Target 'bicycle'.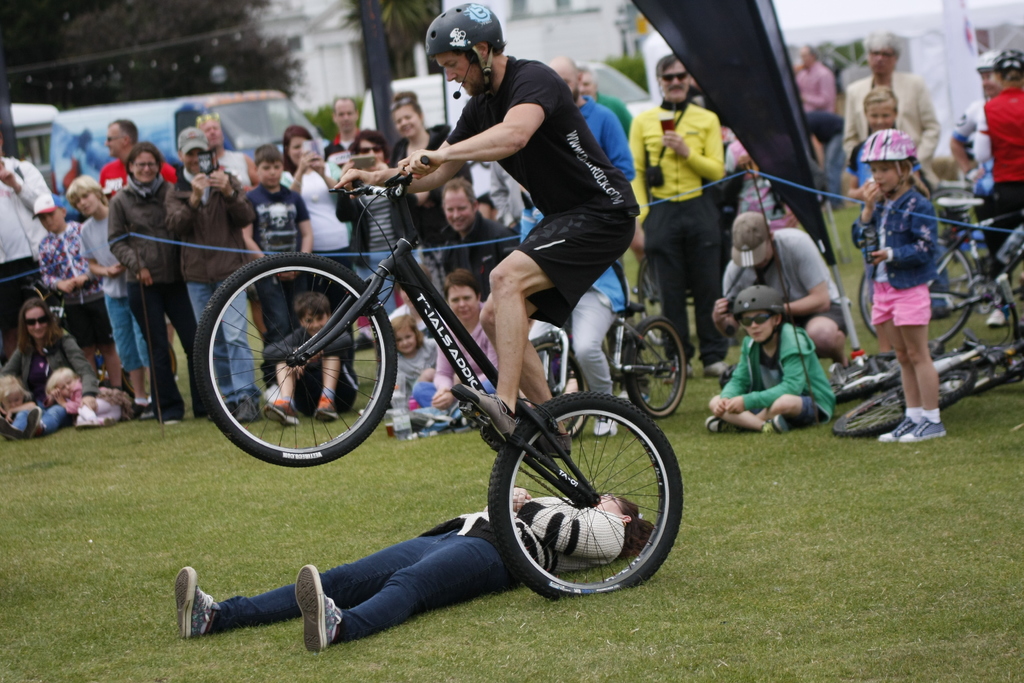
Target region: x1=515 y1=300 x2=687 y2=441.
